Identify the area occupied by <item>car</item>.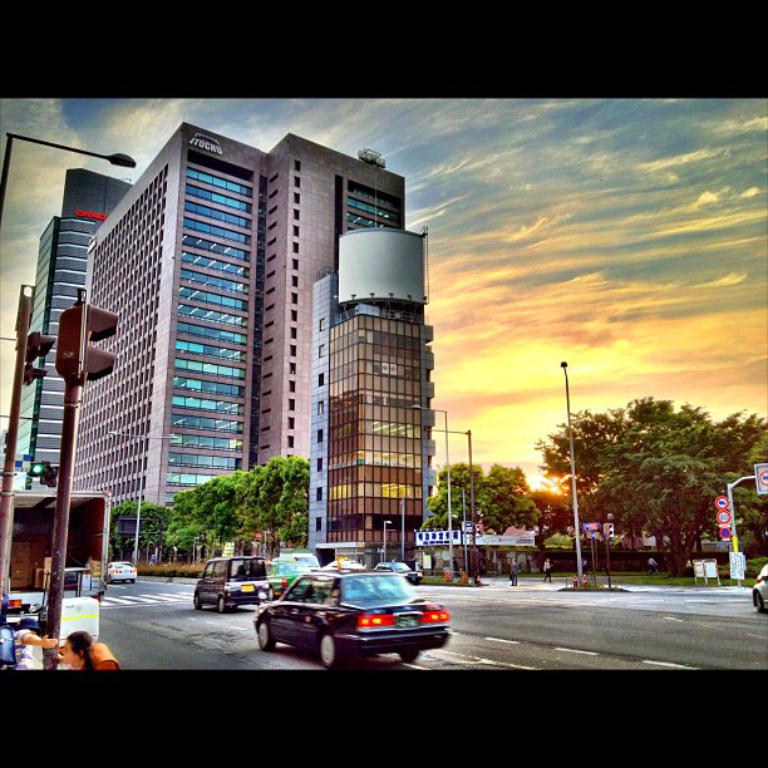
Area: box(753, 555, 767, 611).
